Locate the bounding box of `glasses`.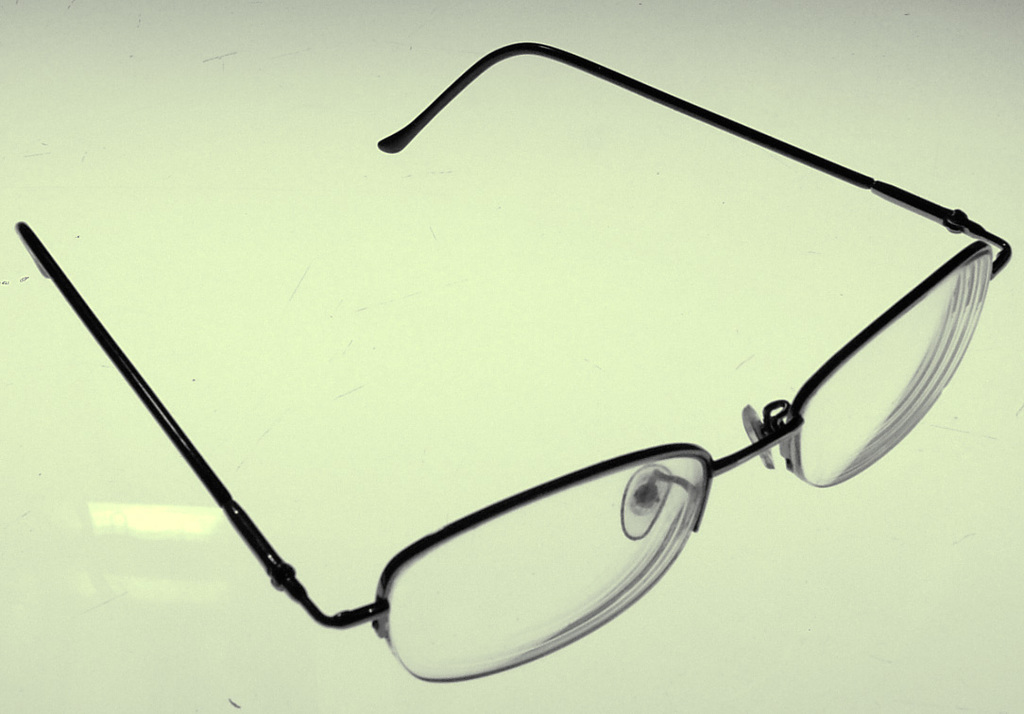
Bounding box: (20, 29, 1015, 687).
